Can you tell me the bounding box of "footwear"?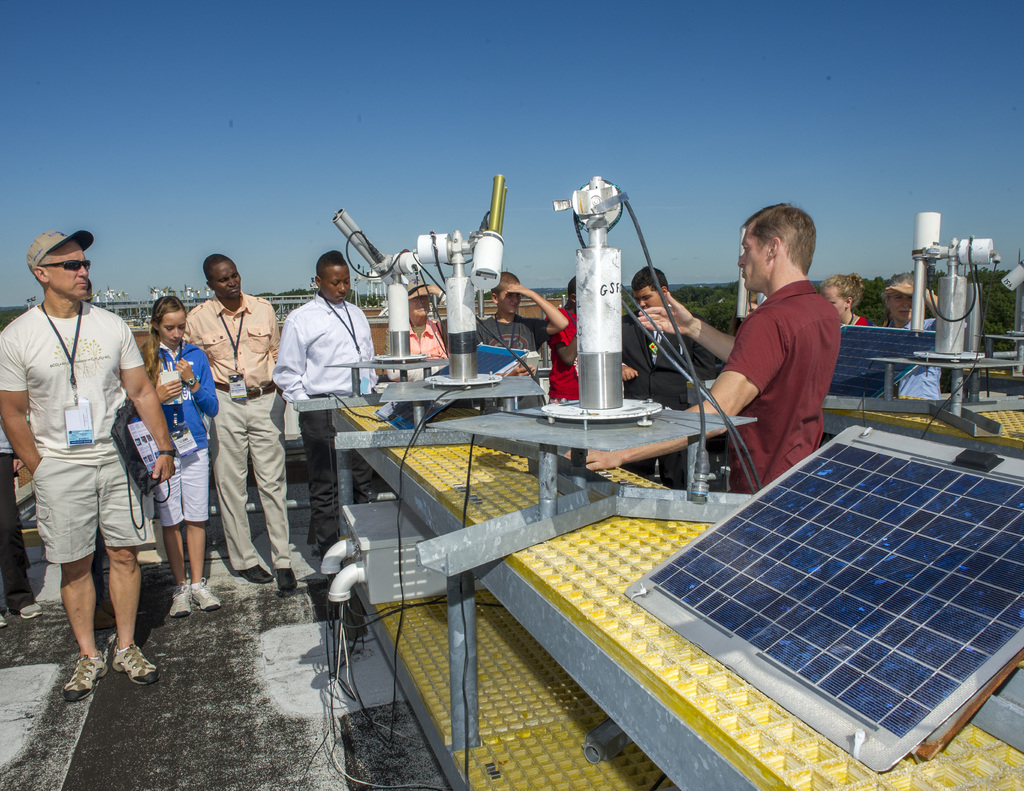
locate(237, 565, 271, 583).
